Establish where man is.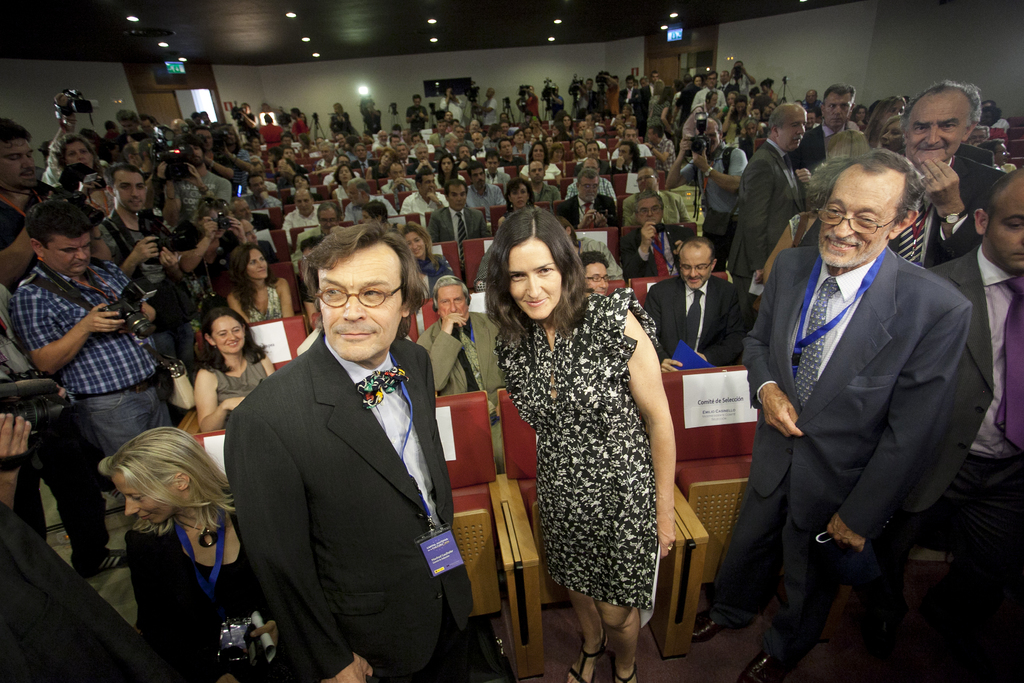
Established at rect(441, 86, 467, 127).
